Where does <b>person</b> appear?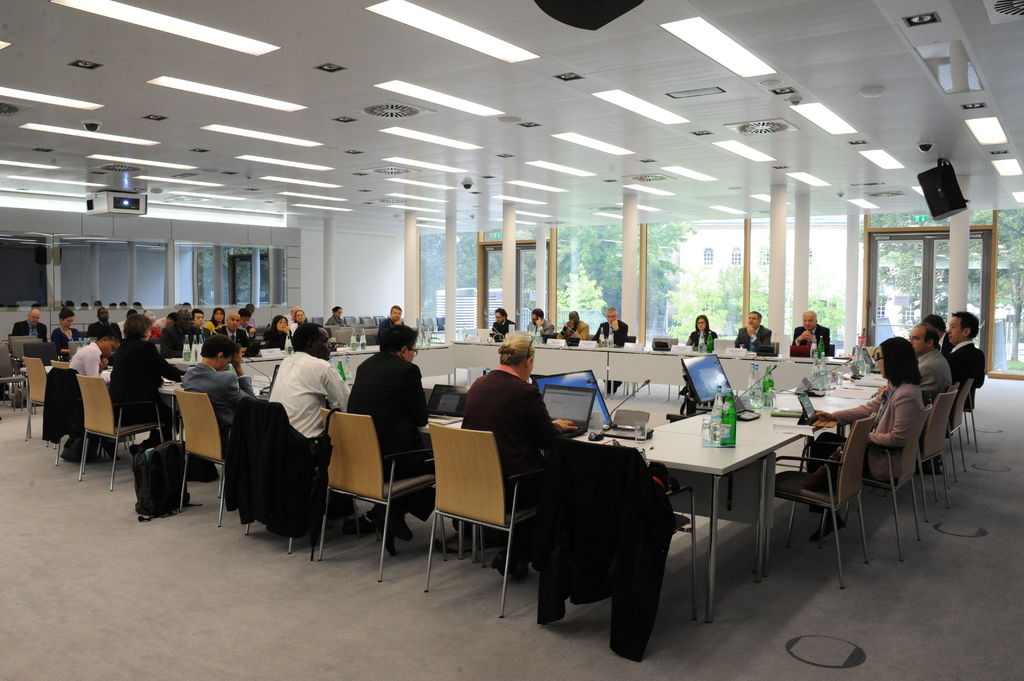
Appears at (106, 308, 189, 459).
